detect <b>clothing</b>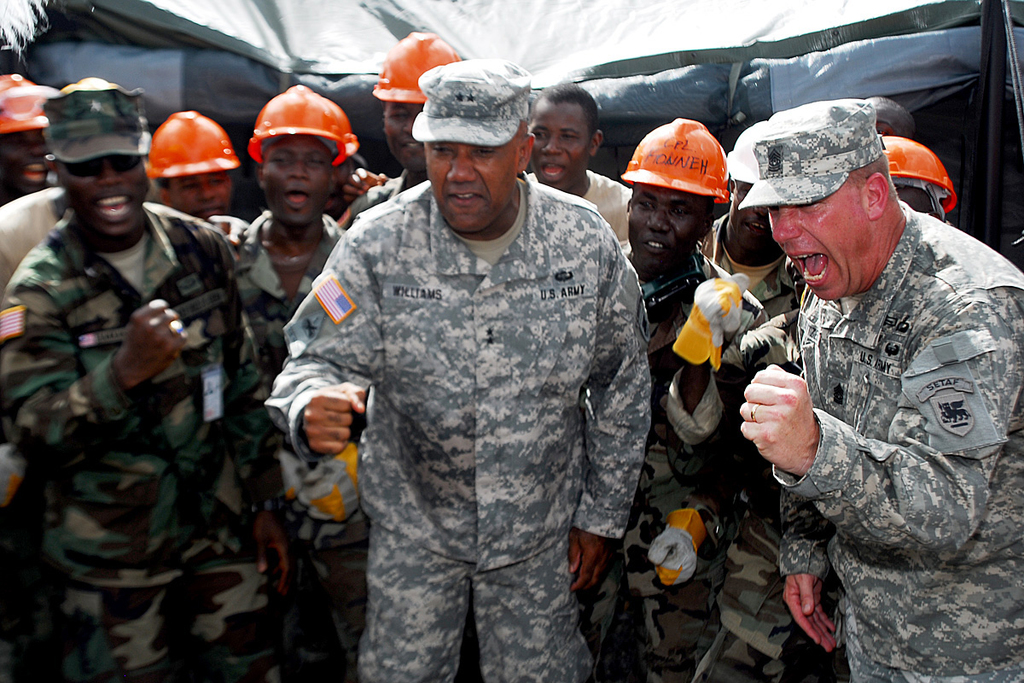
x1=688, y1=210, x2=807, y2=325
